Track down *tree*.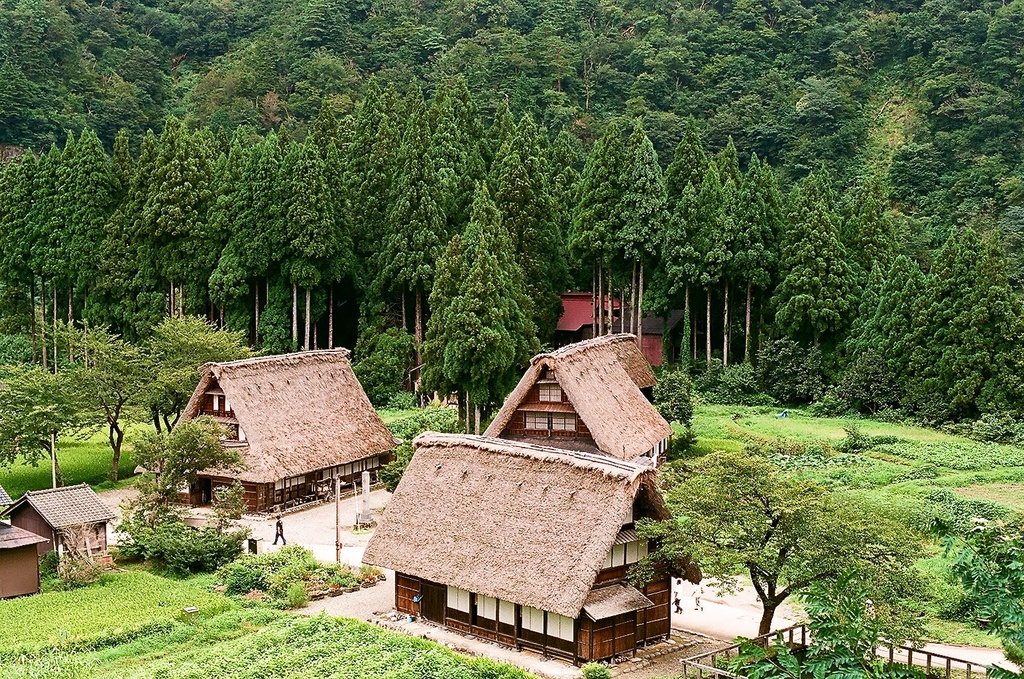
Tracked to 349, 74, 383, 162.
